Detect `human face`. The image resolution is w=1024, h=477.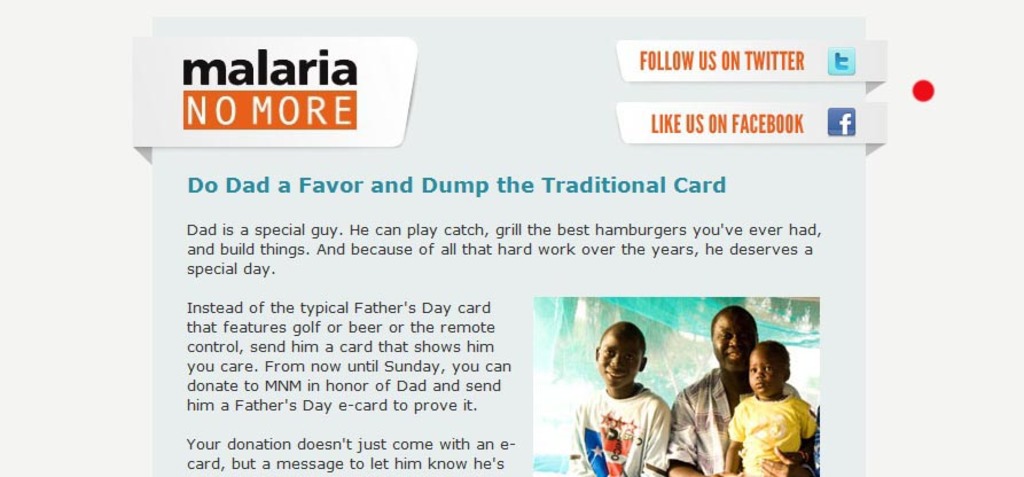
{"left": 744, "top": 350, "right": 782, "bottom": 398}.
